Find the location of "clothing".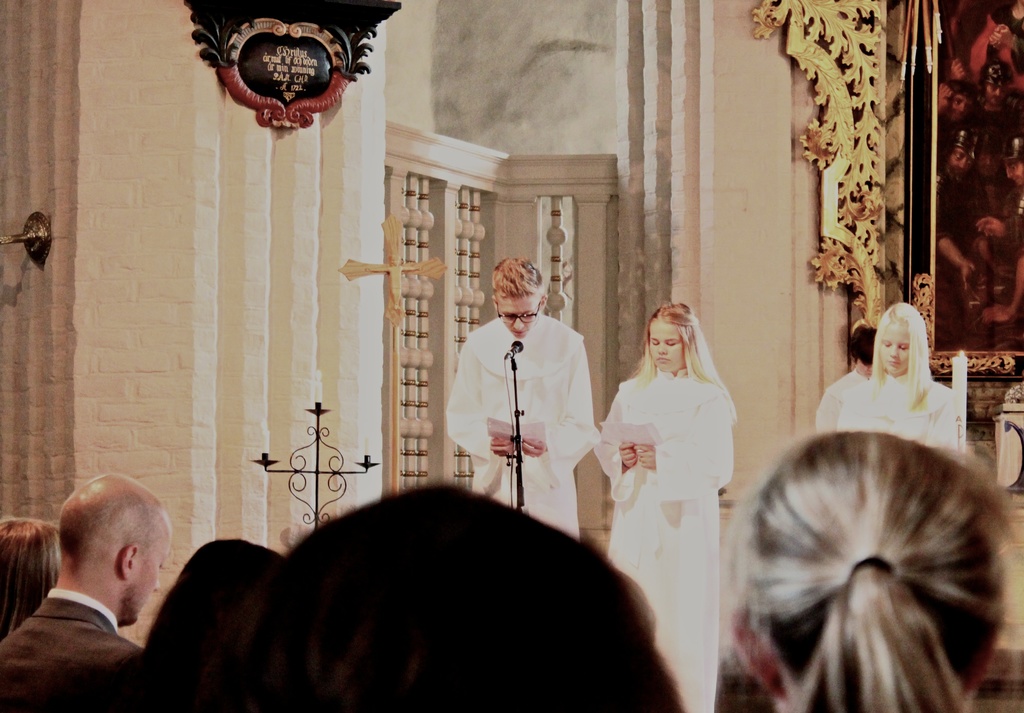
Location: (left=0, top=589, right=142, bottom=712).
